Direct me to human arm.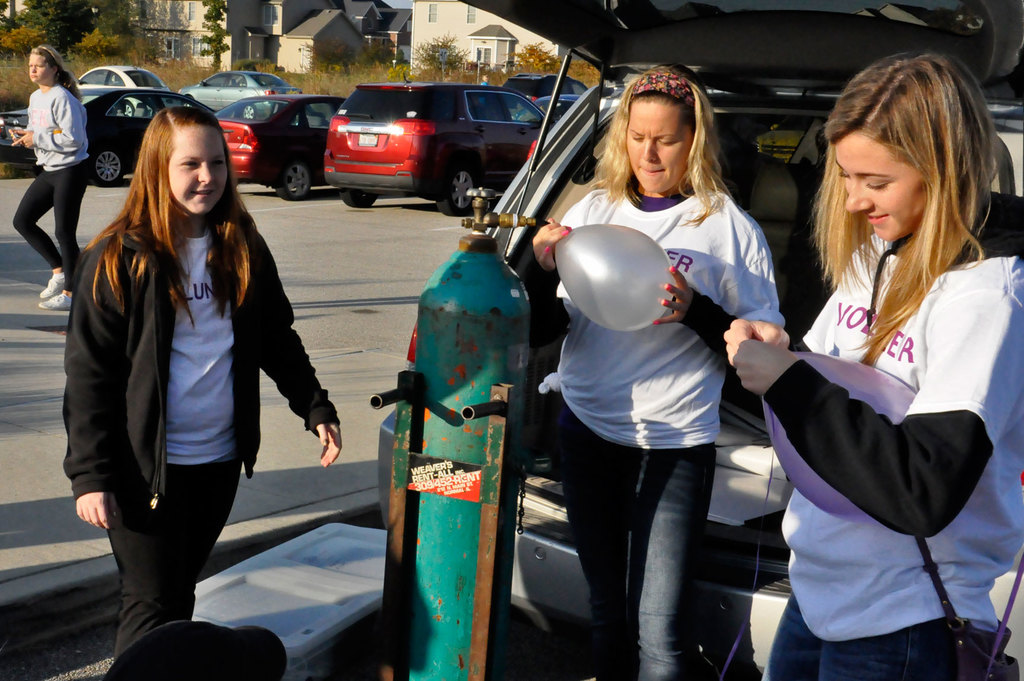
Direction: locate(651, 218, 788, 356).
